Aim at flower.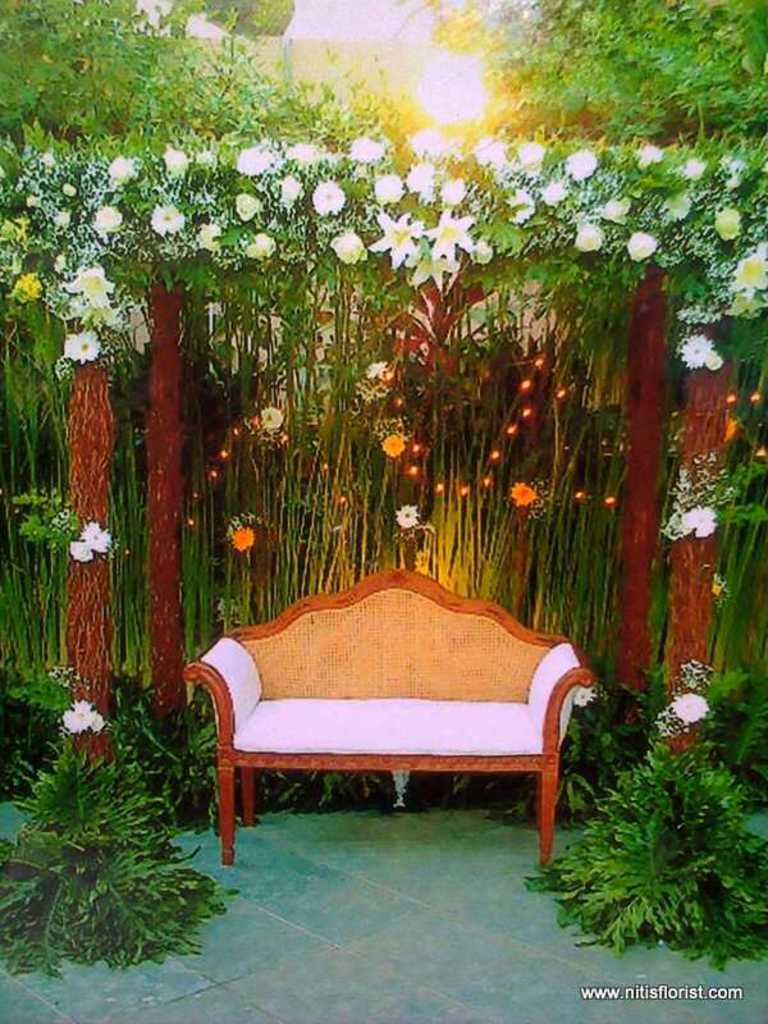
Aimed at select_region(159, 142, 188, 175).
